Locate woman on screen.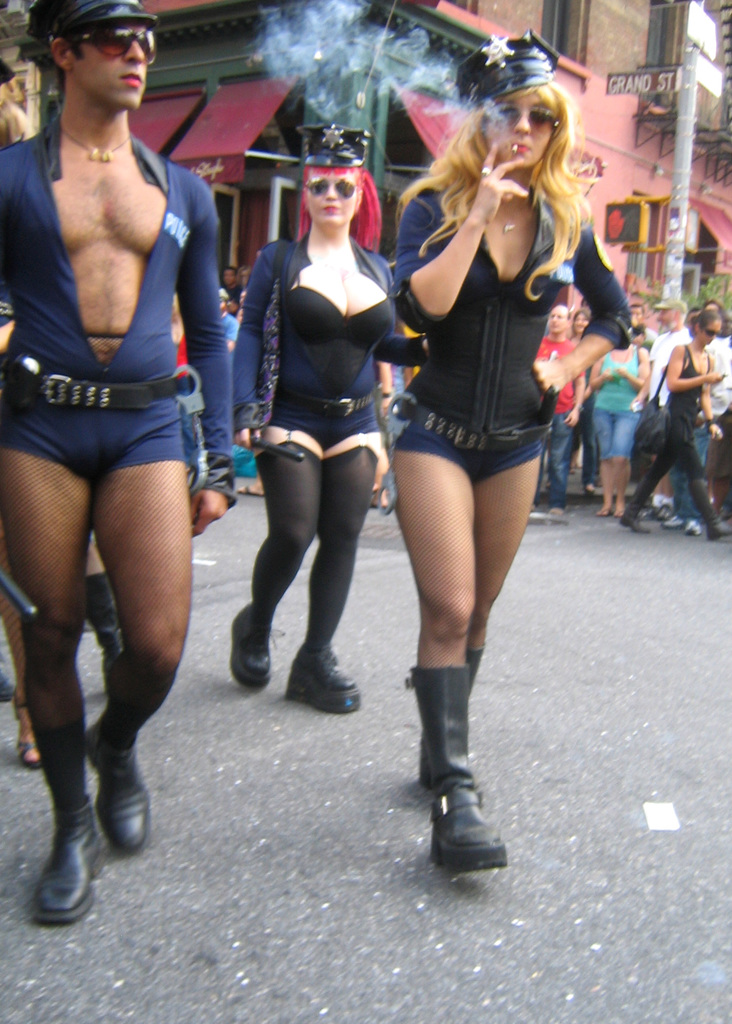
On screen at 215 123 416 721.
